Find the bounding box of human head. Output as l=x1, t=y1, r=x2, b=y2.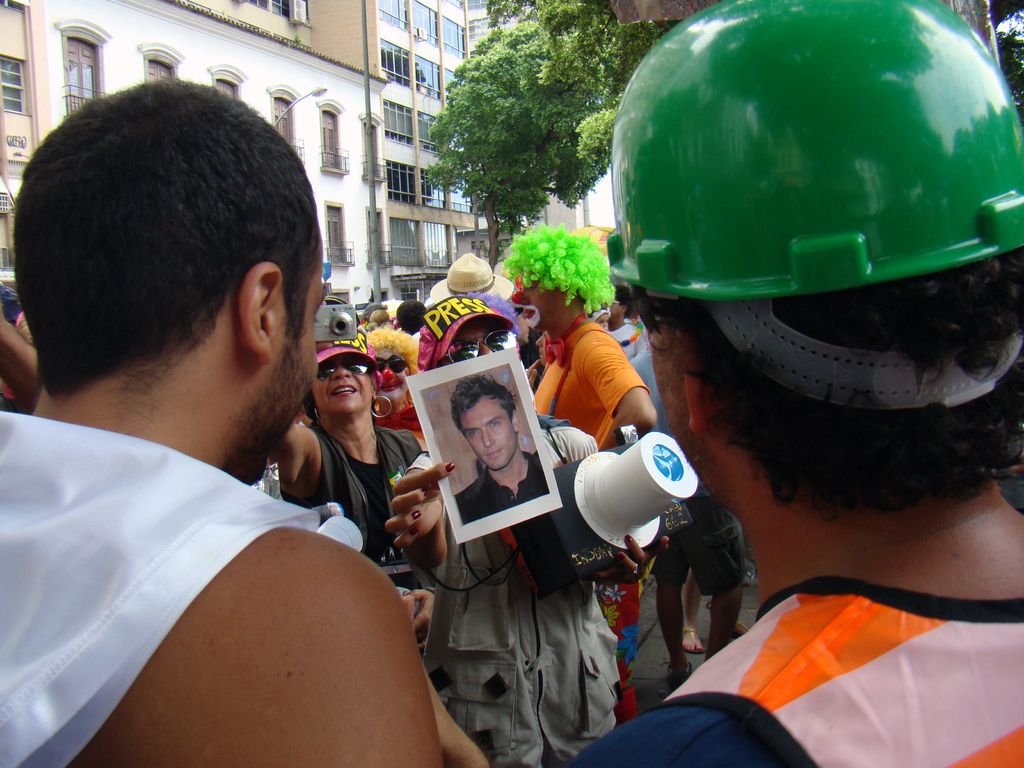
l=598, t=284, r=632, b=331.
